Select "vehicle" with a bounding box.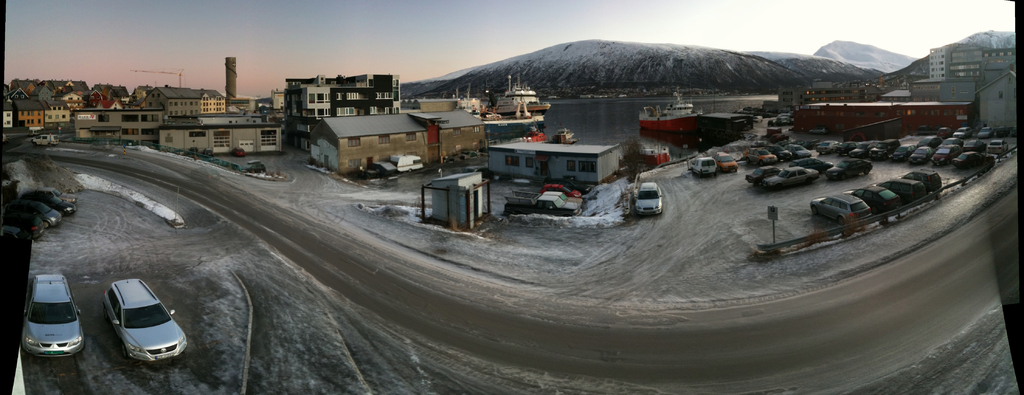
953, 132, 961, 143.
